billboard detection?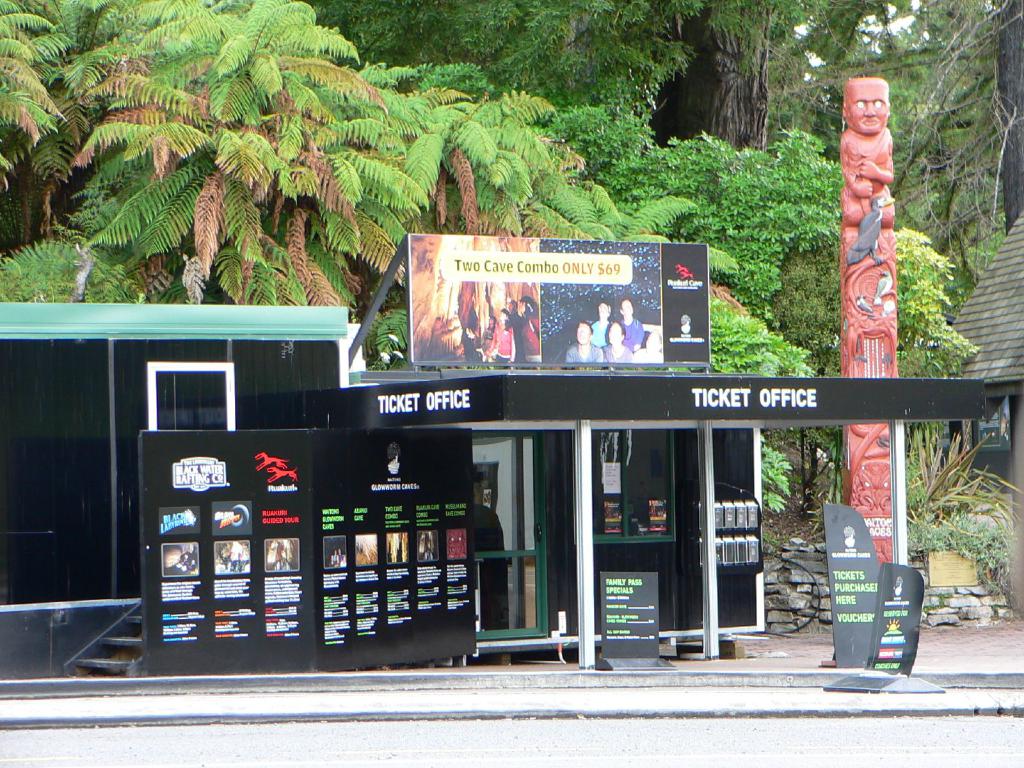
x1=410 y1=236 x2=713 y2=370
